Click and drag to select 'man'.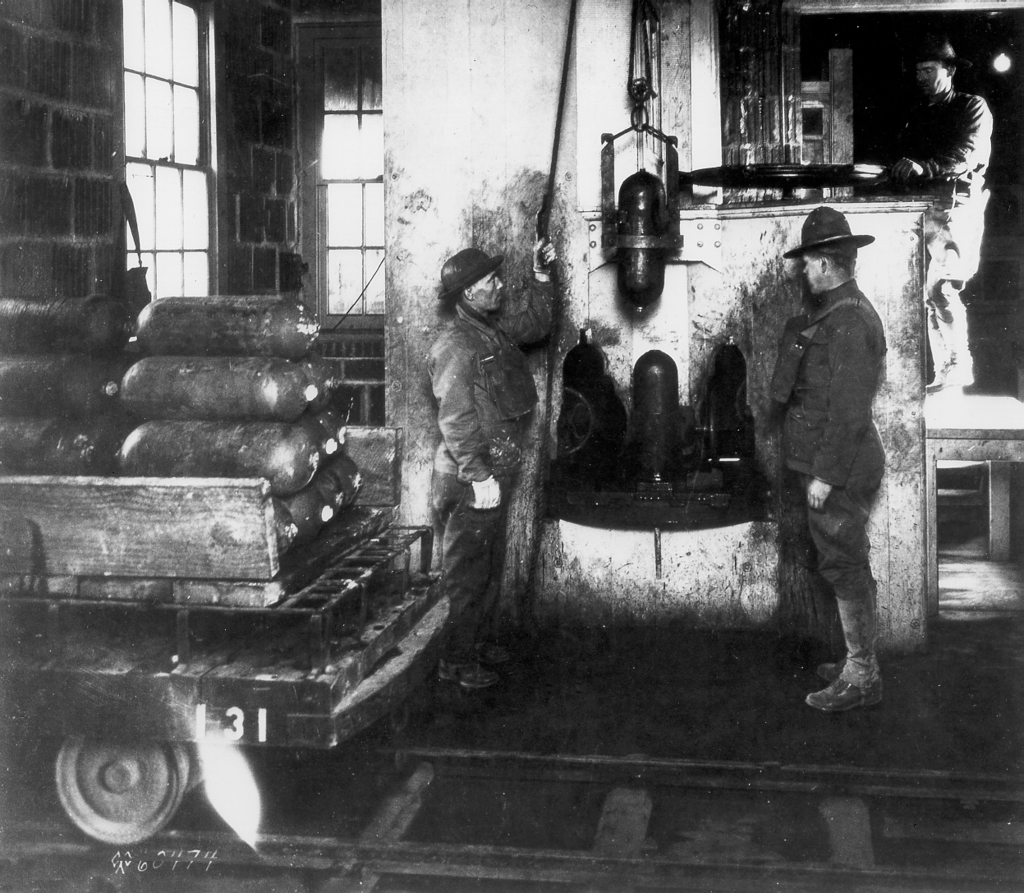
Selection: left=861, top=33, right=1017, bottom=397.
